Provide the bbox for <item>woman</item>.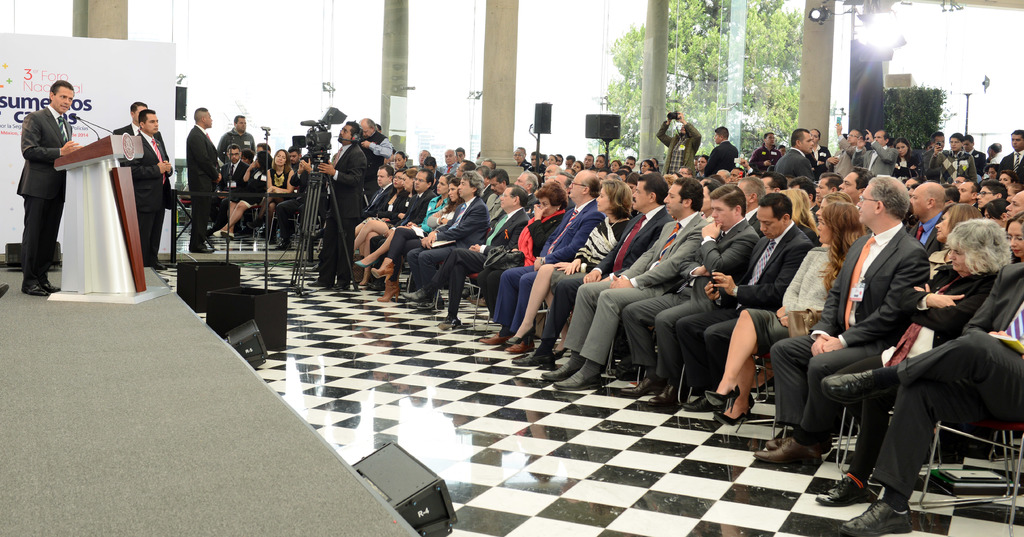
637/157/656/175.
